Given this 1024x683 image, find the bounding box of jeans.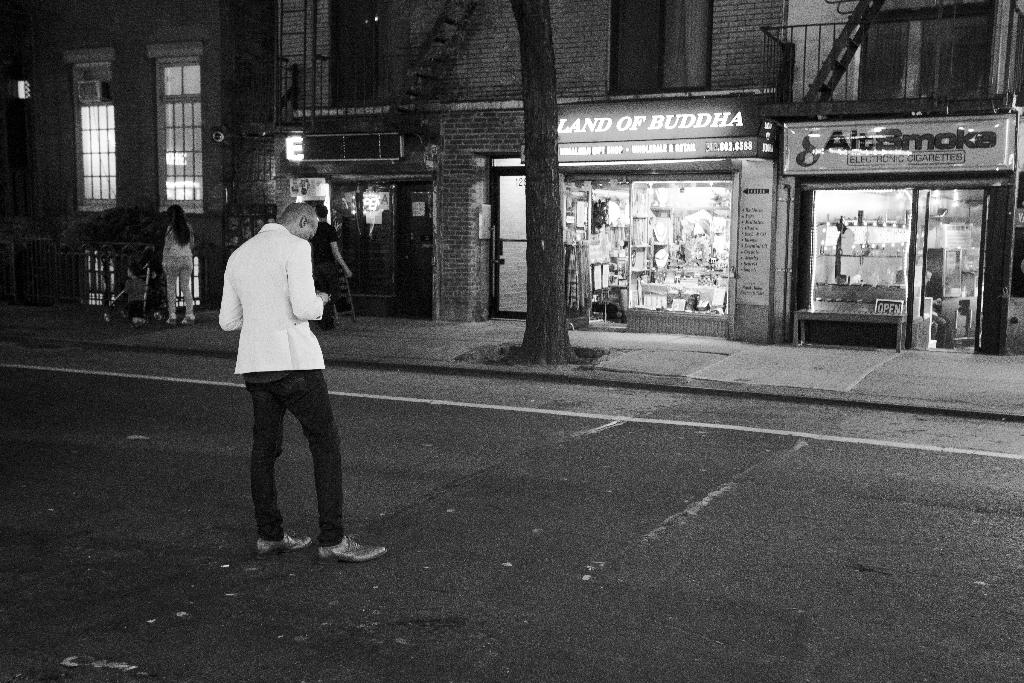
locate(232, 393, 336, 542).
